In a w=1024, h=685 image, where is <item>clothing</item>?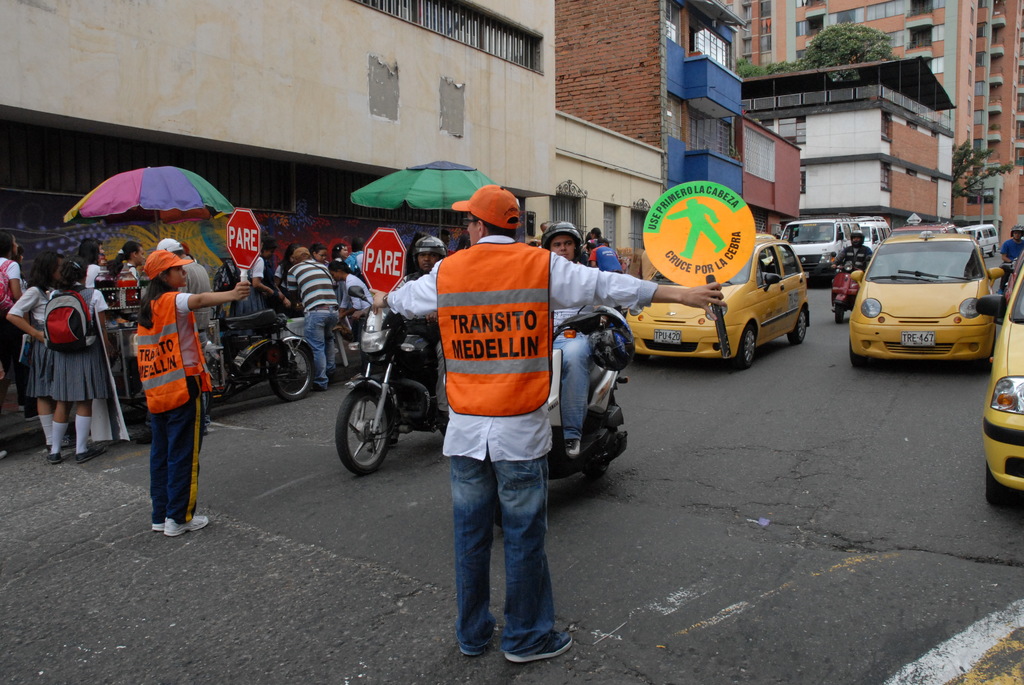
<region>1000, 235, 1023, 274</region>.
